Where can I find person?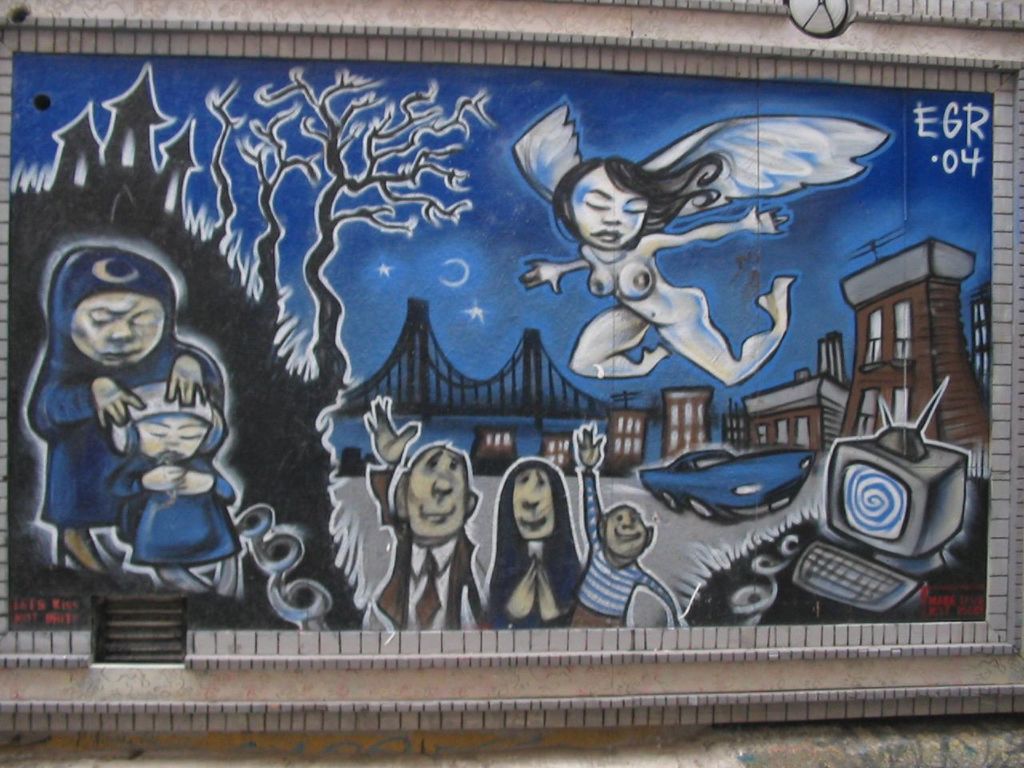
You can find it at 362,391,487,629.
